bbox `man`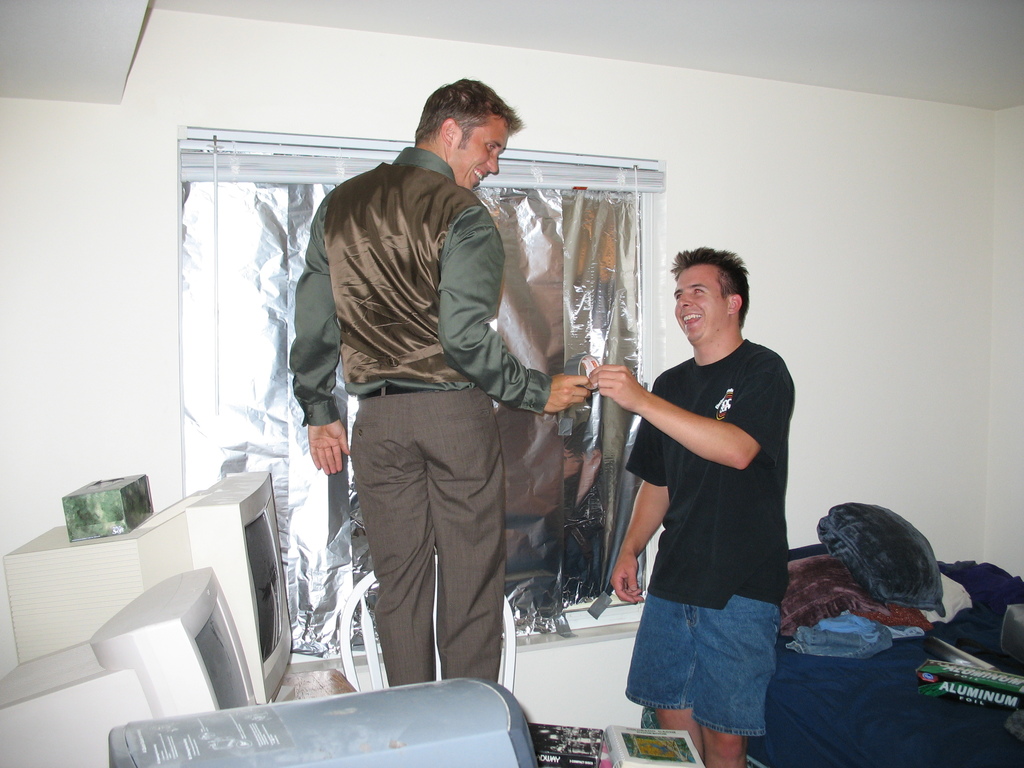
(x1=287, y1=77, x2=593, y2=689)
